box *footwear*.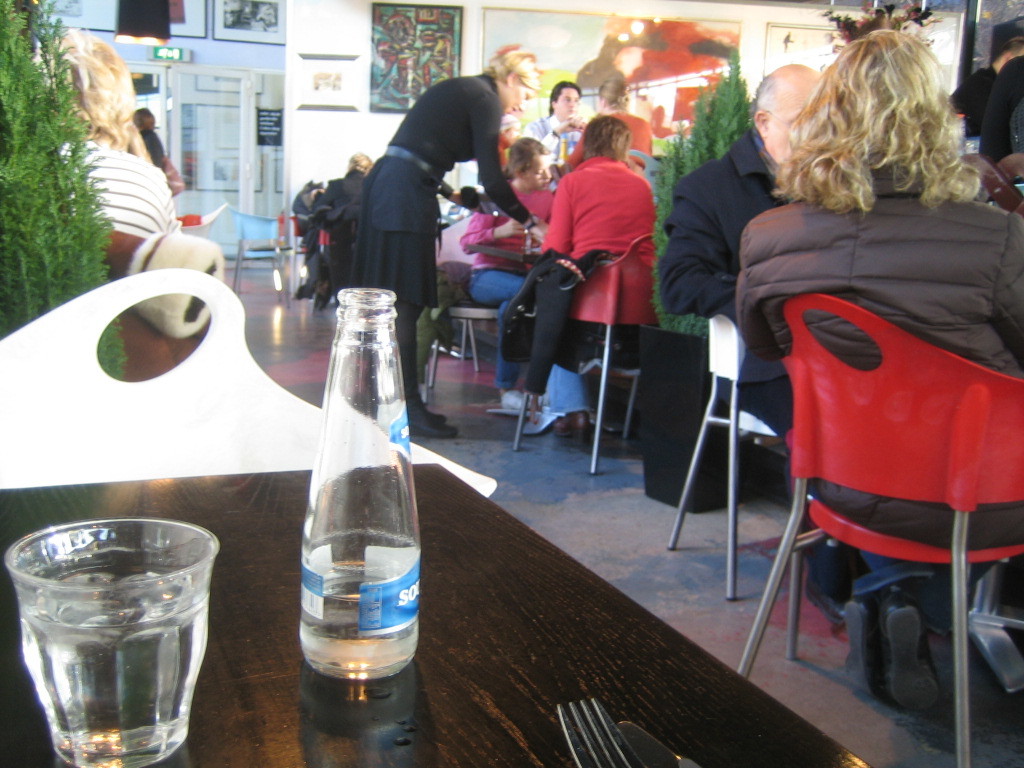
497:390:544:409.
